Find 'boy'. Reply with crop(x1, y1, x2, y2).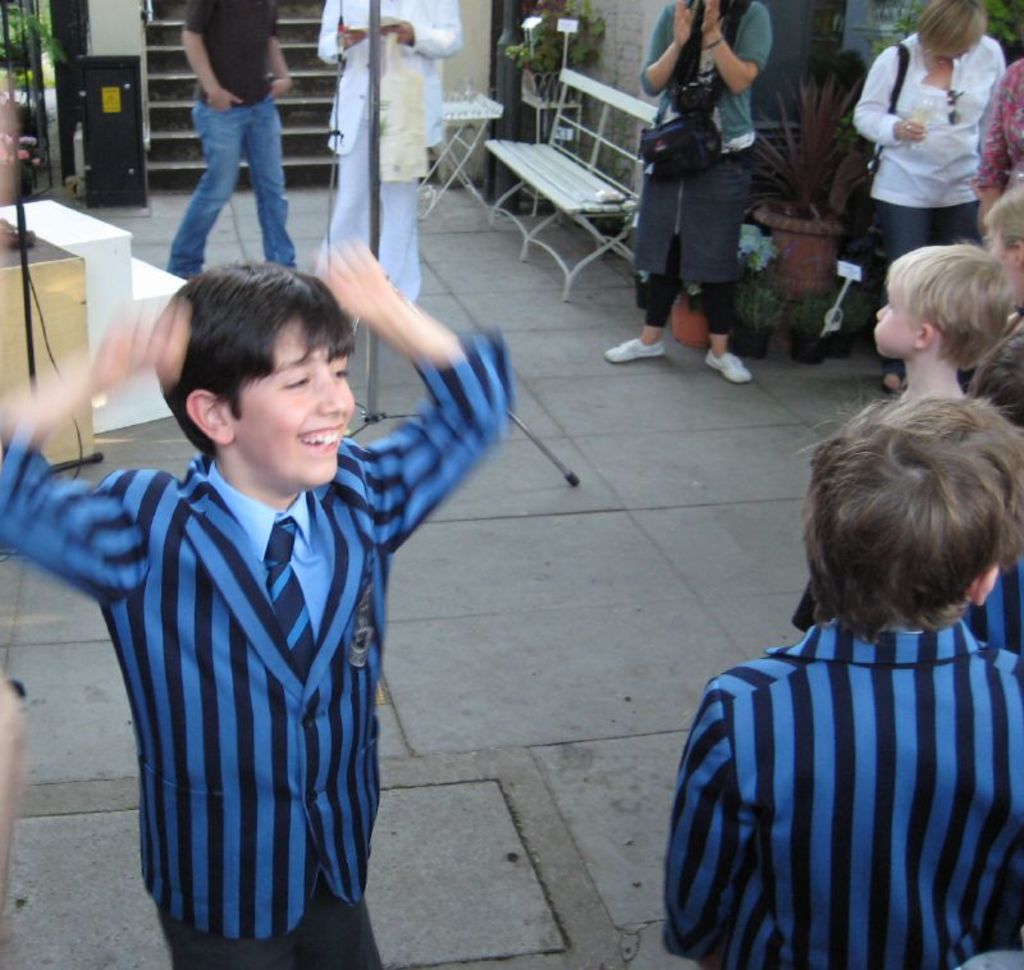
crop(0, 239, 521, 969).
